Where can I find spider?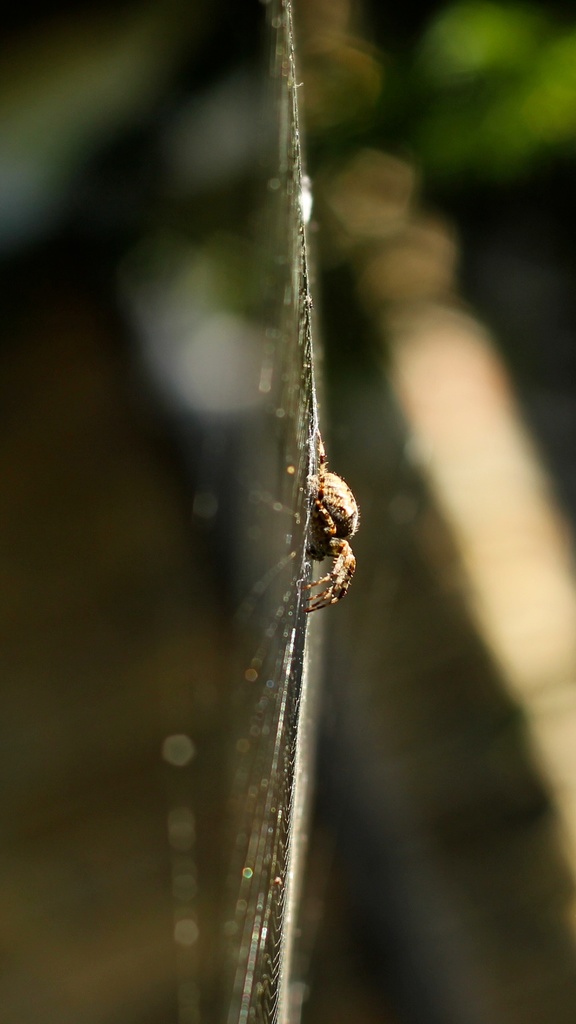
You can find it at pyautogui.locateOnScreen(303, 431, 361, 610).
